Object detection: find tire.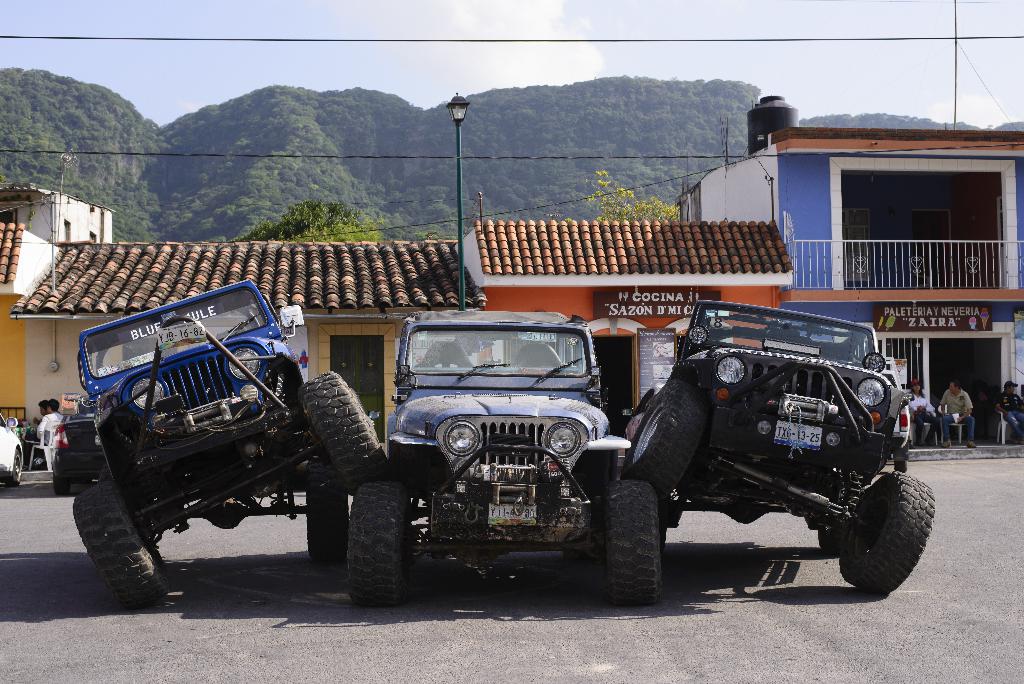
72, 476, 172, 610.
